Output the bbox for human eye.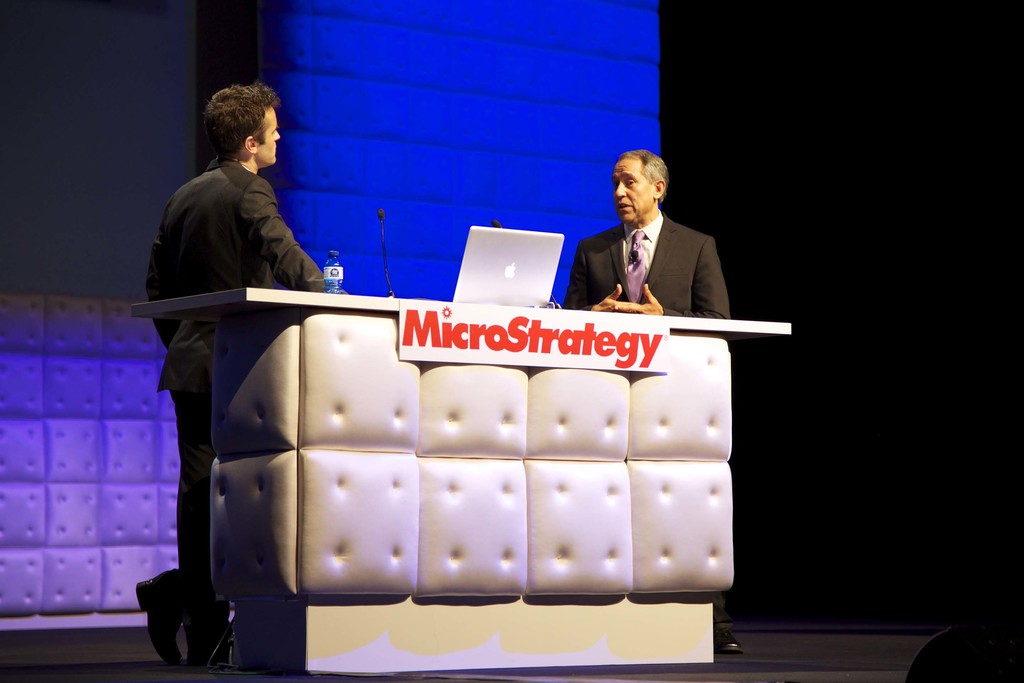
[621, 173, 640, 188].
